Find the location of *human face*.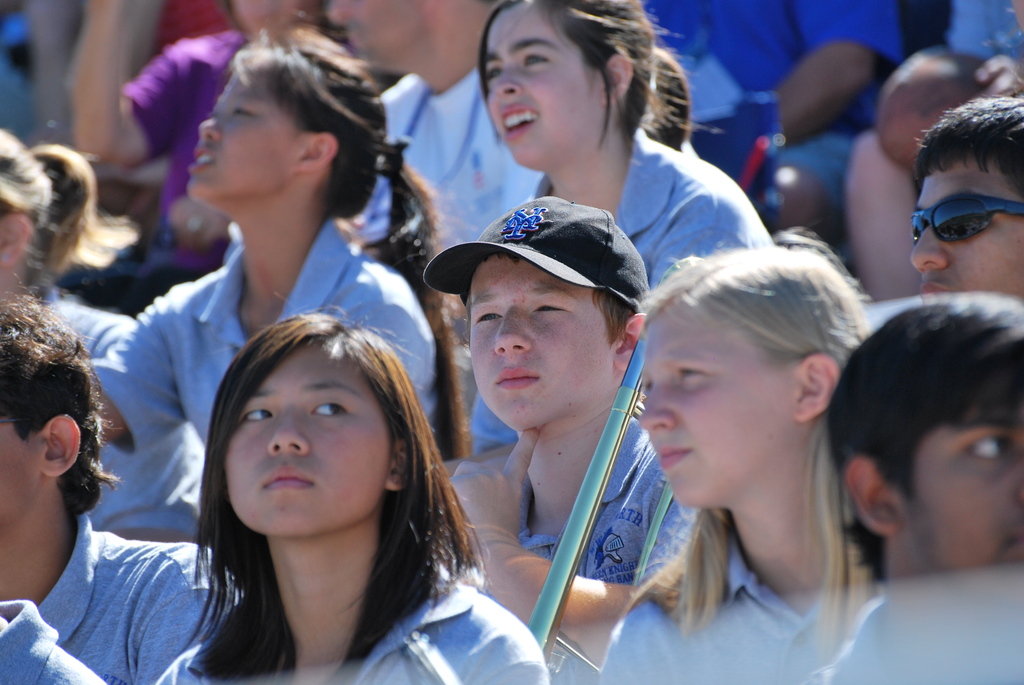
Location: 640:307:806:507.
